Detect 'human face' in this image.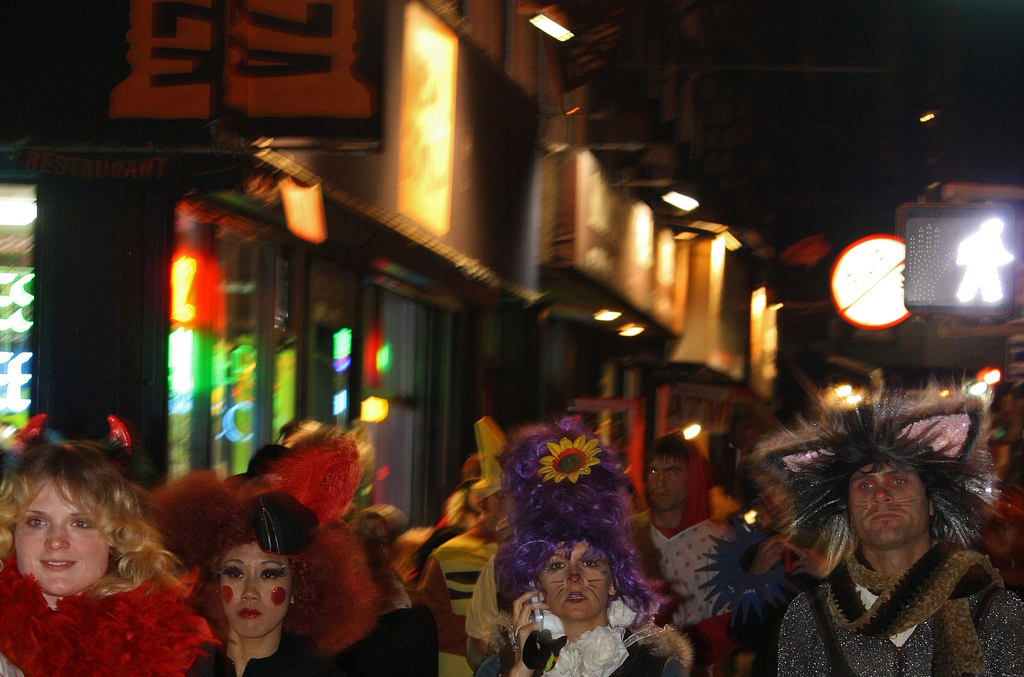
Detection: [left=538, top=542, right=606, bottom=621].
